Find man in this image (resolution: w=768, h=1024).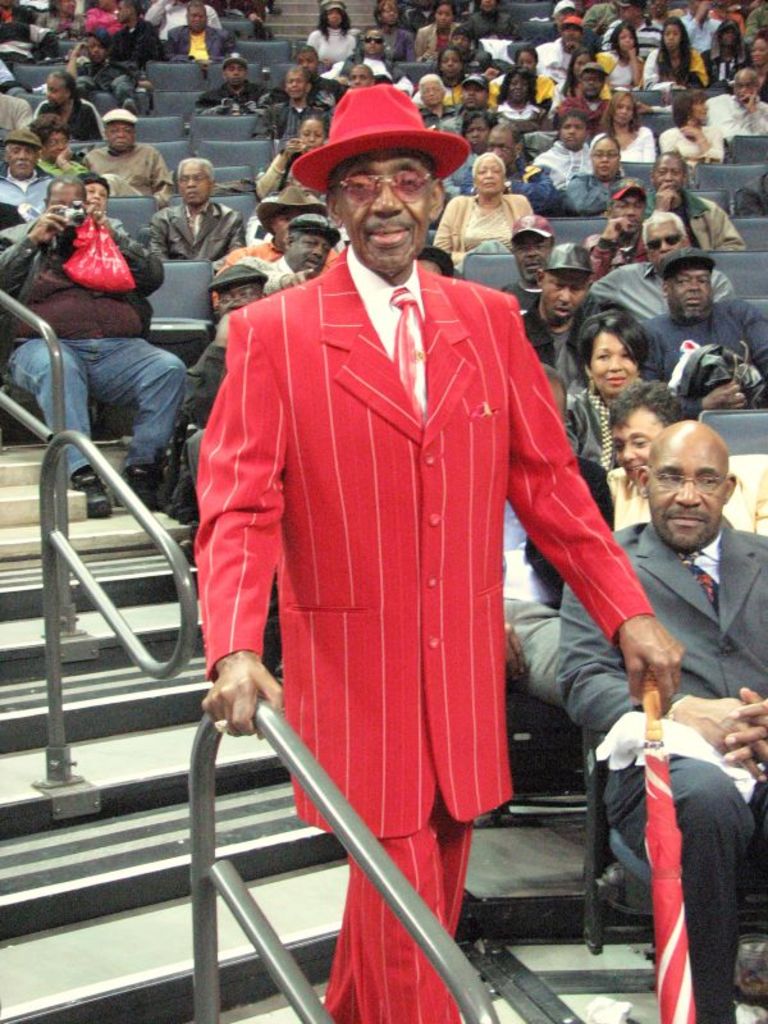
[182, 257, 287, 426].
